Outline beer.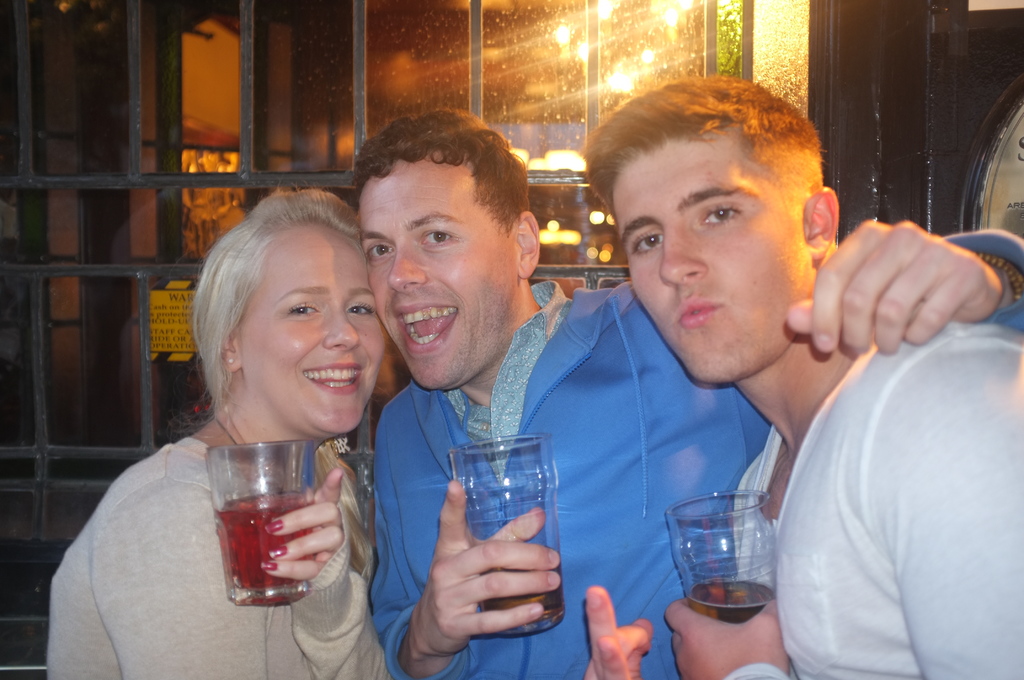
Outline: bbox(684, 578, 772, 622).
